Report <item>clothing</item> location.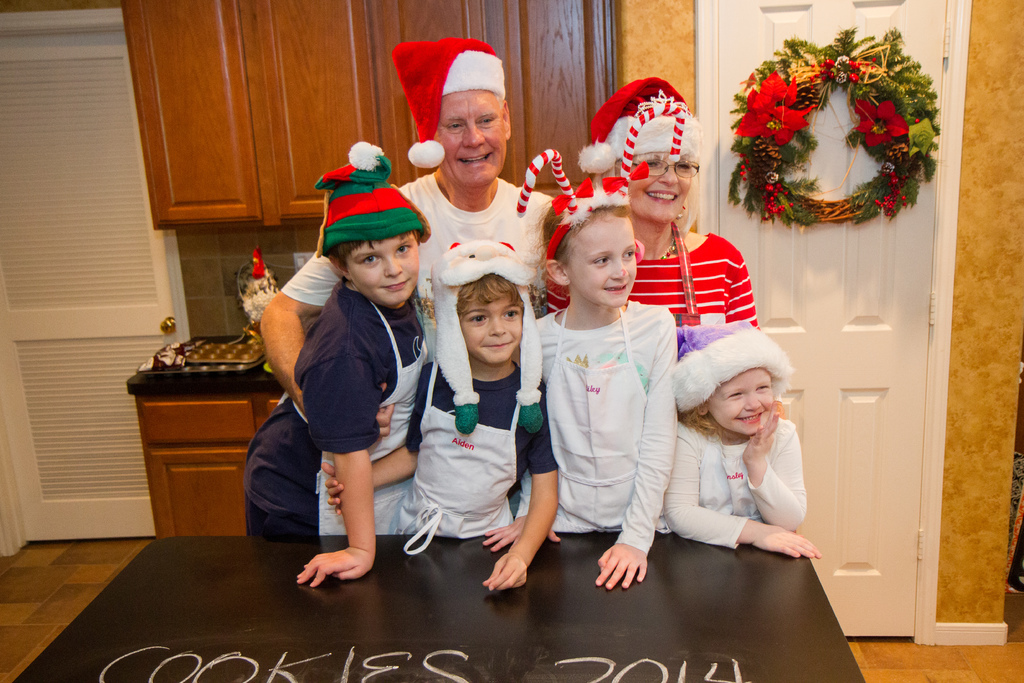
Report: locate(239, 281, 437, 542).
